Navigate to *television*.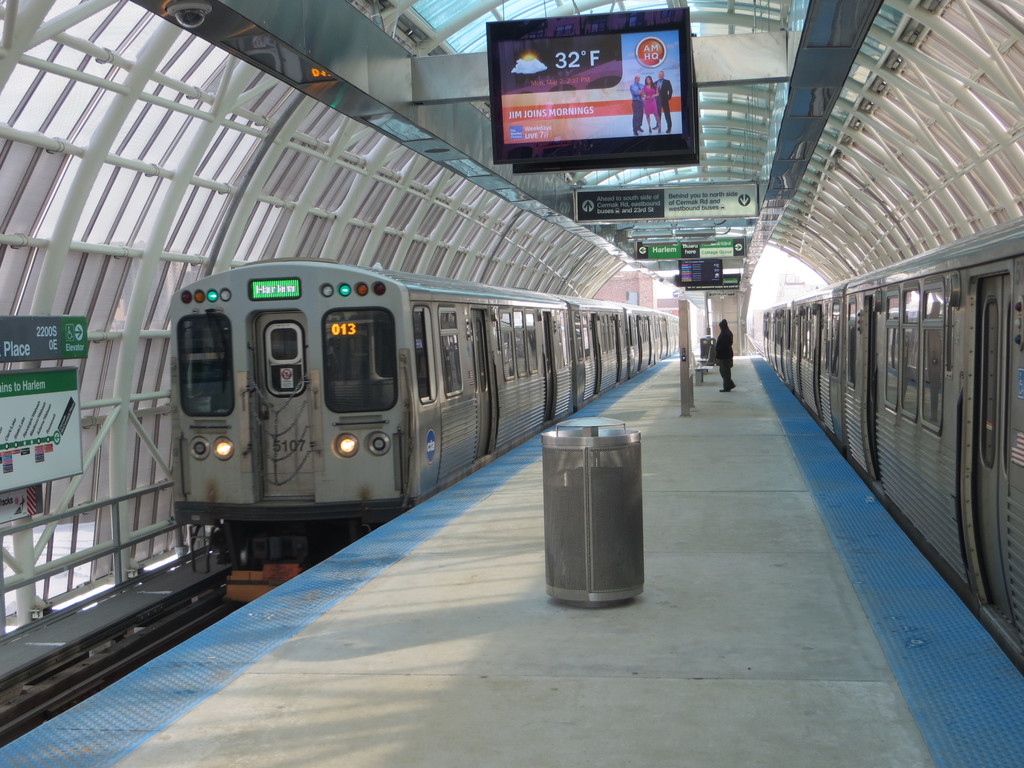
Navigation target: box=[675, 253, 723, 287].
